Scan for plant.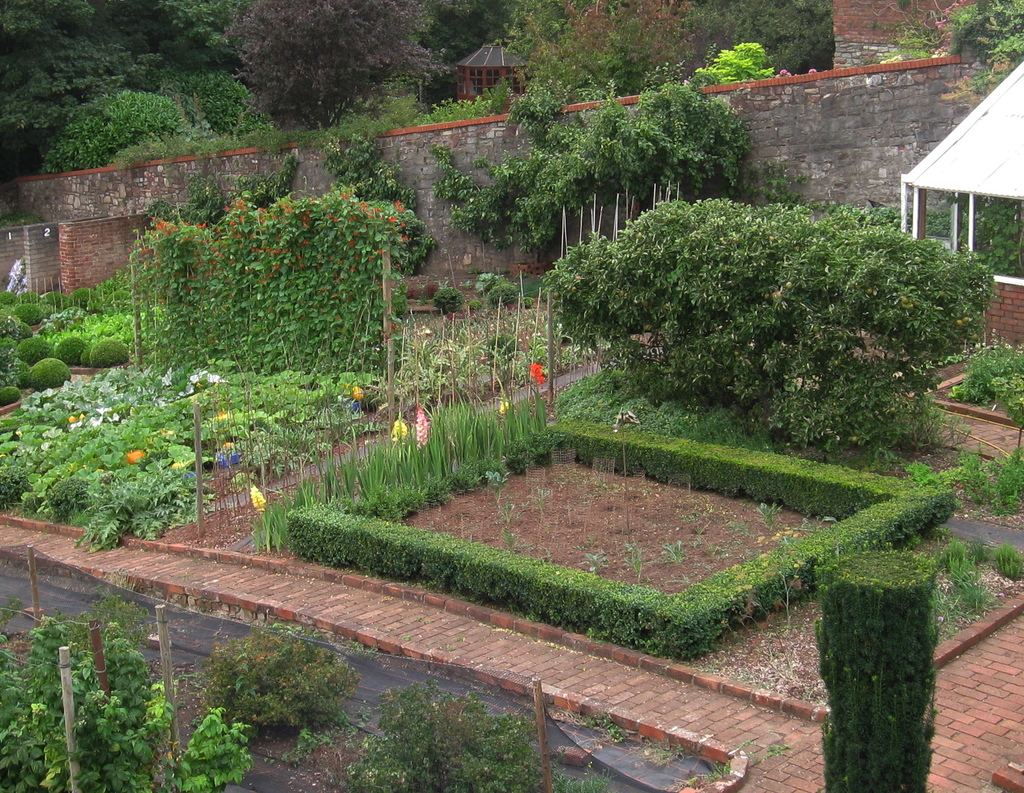
Scan result: 285:682:620:792.
